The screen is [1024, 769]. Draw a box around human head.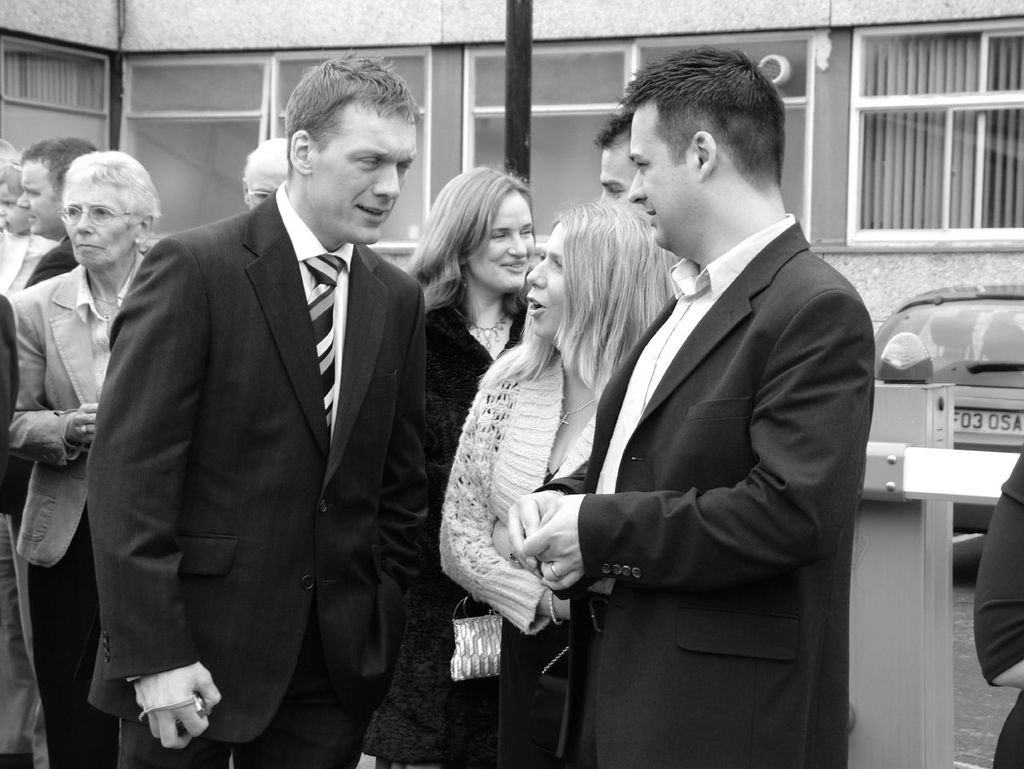
<box>63,149,161,276</box>.
